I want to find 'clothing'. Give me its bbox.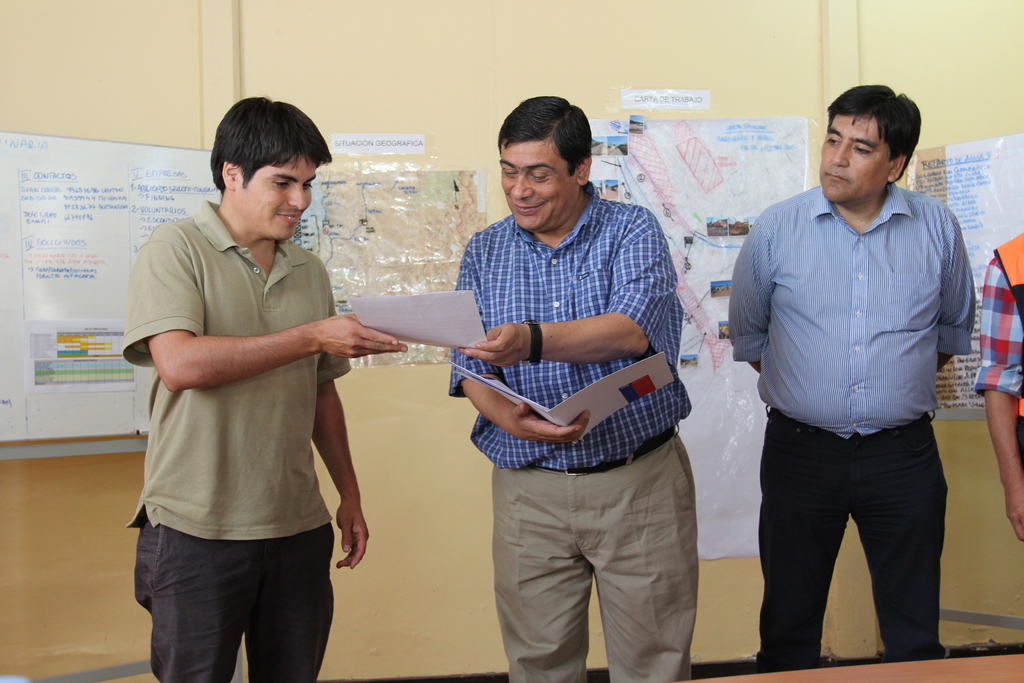
(973, 231, 1023, 529).
